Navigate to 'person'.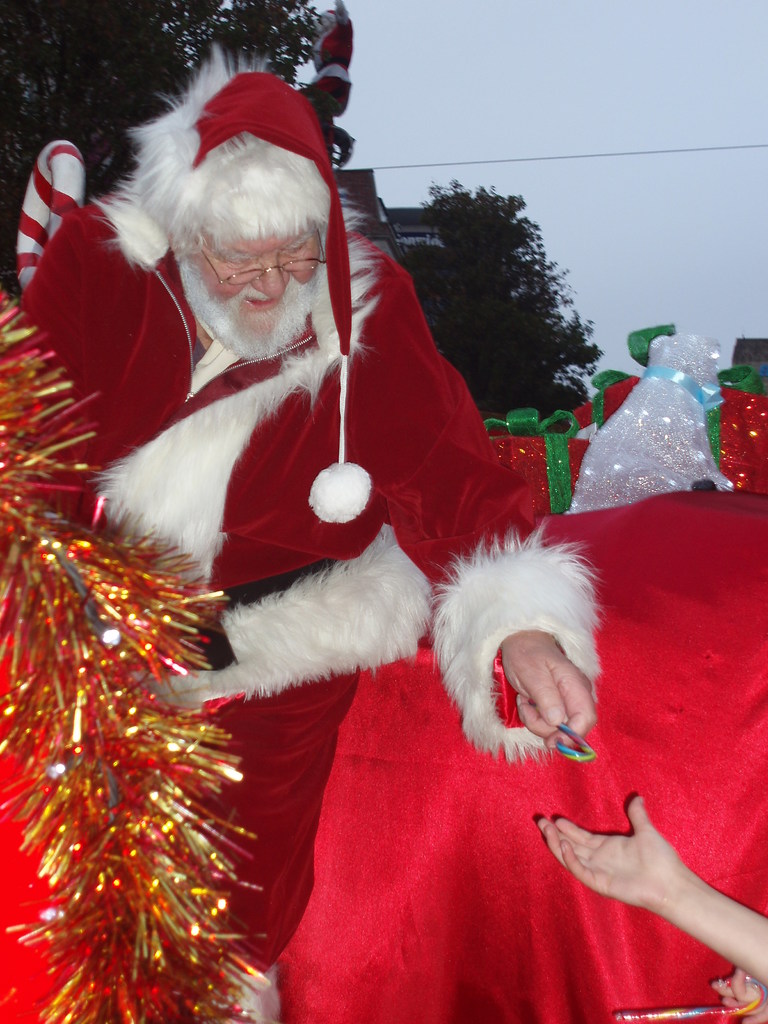
Navigation target: rect(289, 0, 358, 173).
